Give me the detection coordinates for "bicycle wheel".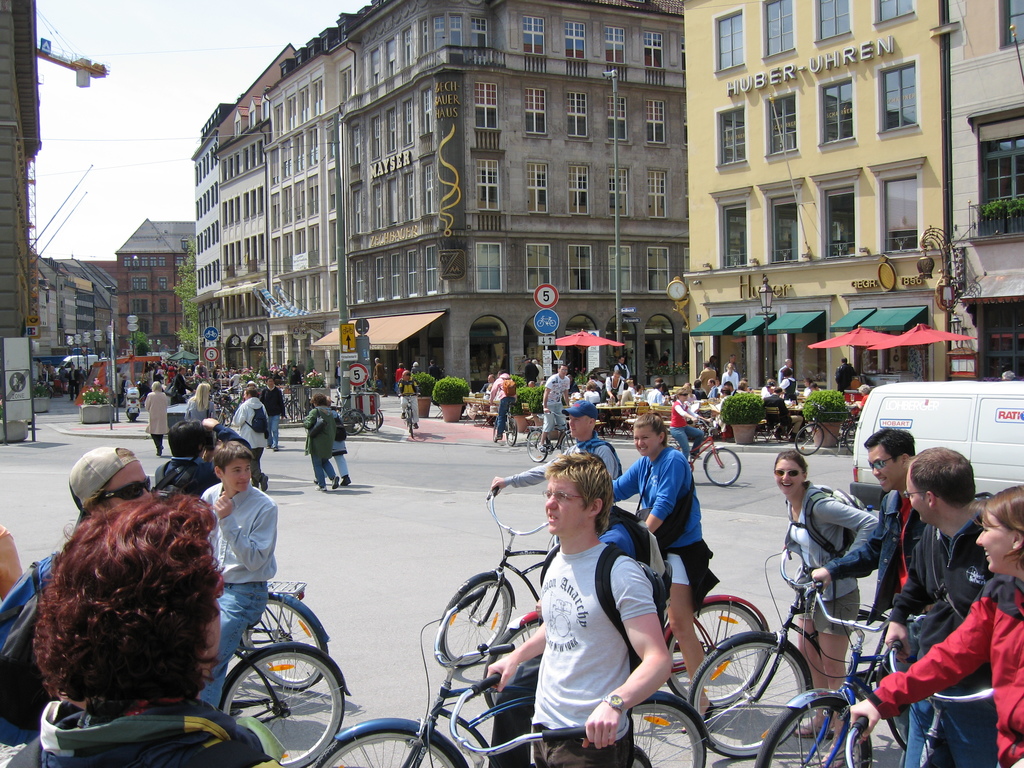
{"left": 843, "top": 423, "right": 858, "bottom": 454}.
